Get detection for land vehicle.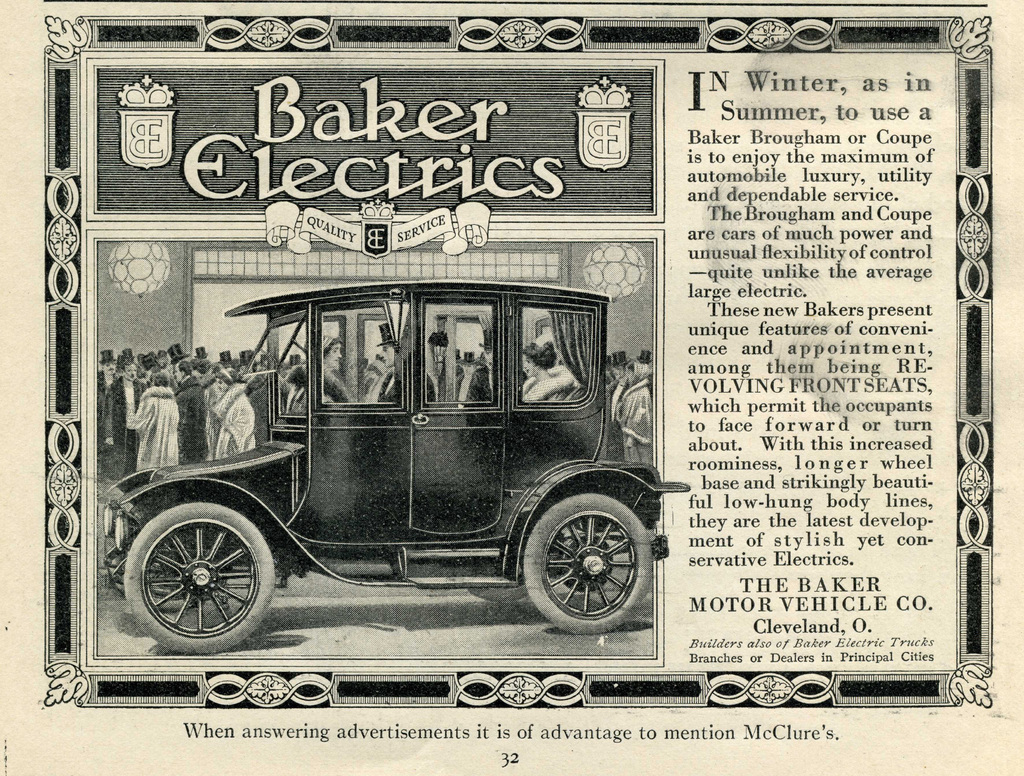
Detection: region(84, 257, 668, 649).
